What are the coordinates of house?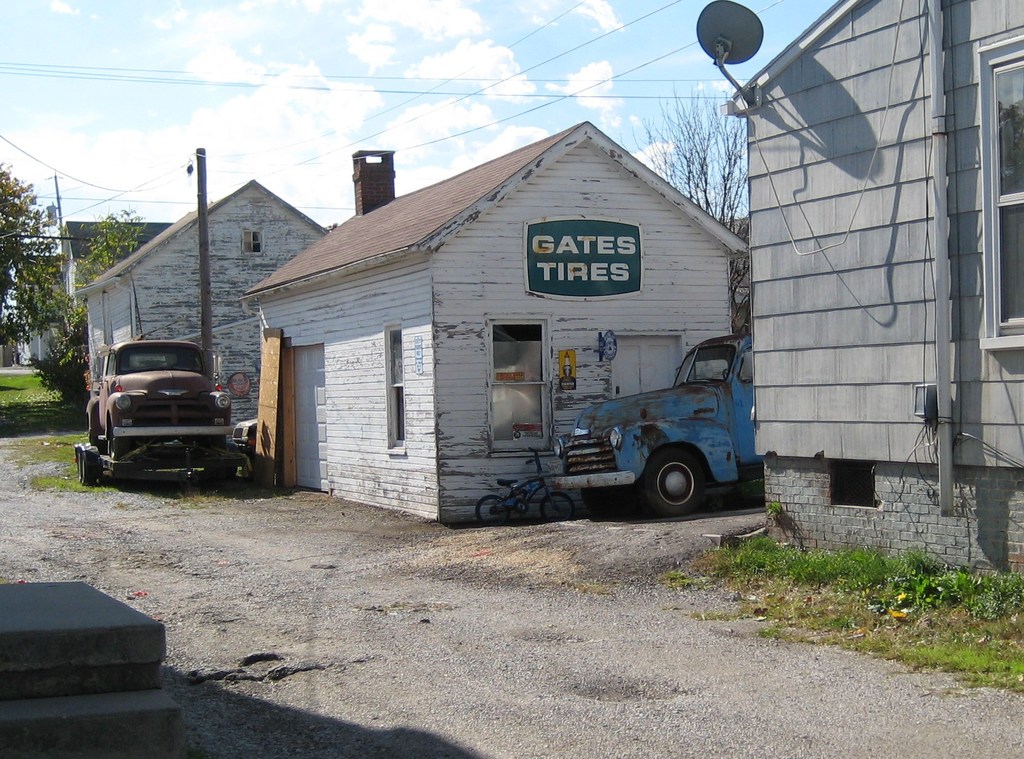
l=73, t=179, r=332, b=450.
